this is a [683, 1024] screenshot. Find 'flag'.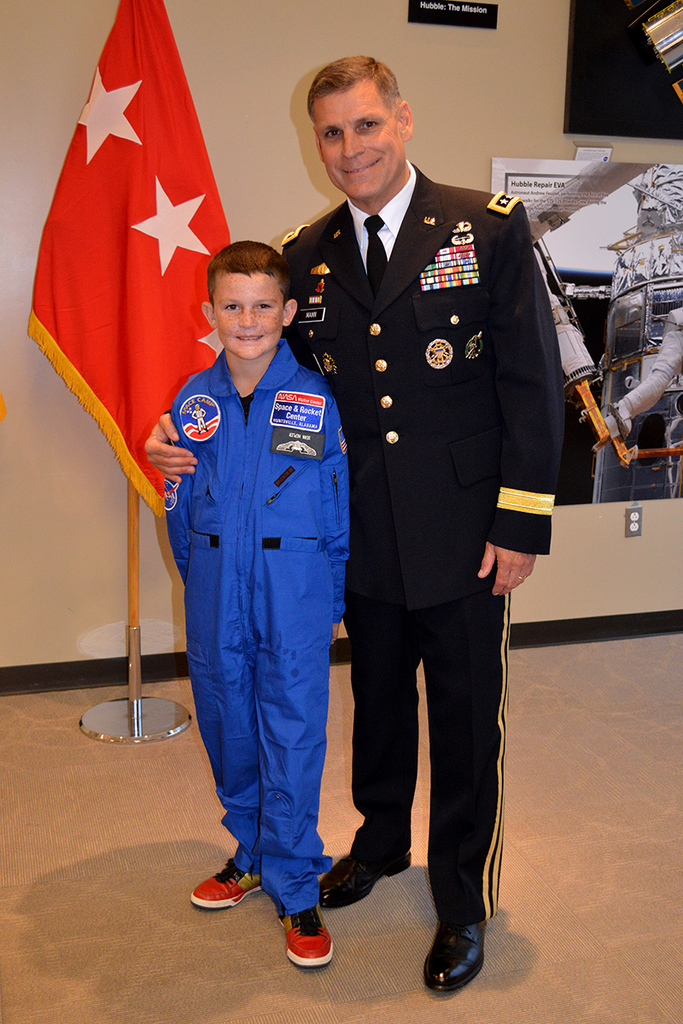
Bounding box: [43, 28, 240, 543].
